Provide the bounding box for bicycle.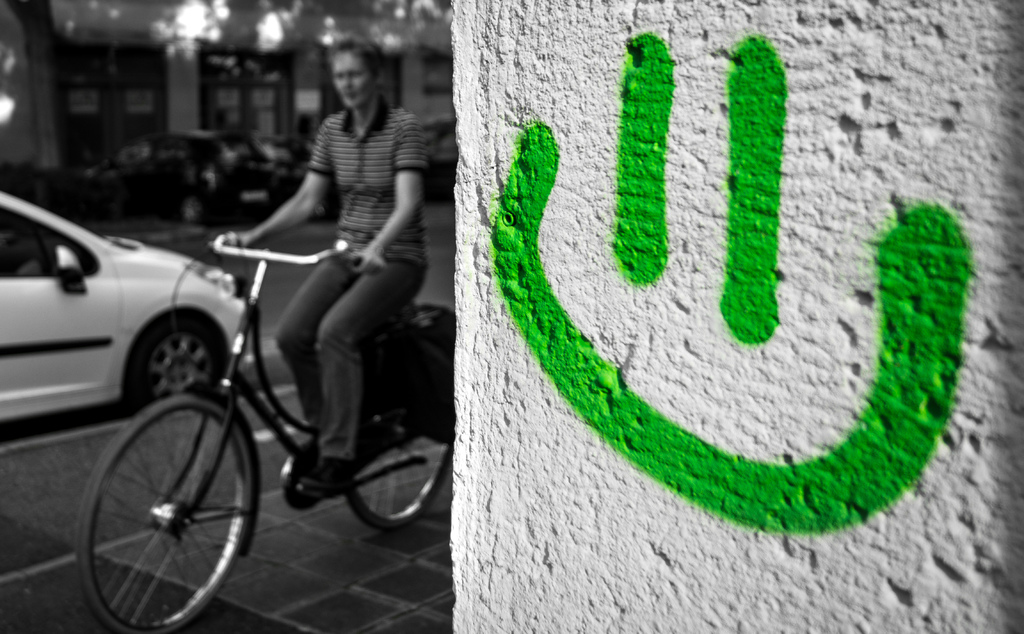
BBox(75, 237, 456, 633).
